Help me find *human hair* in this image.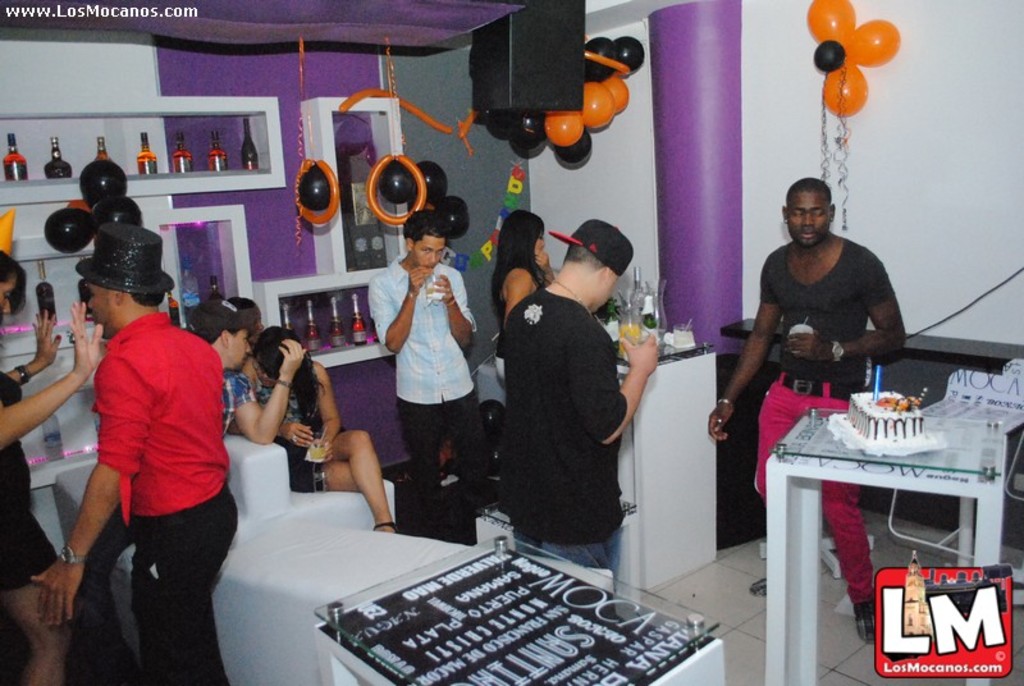
Found it: (251,323,326,426).
